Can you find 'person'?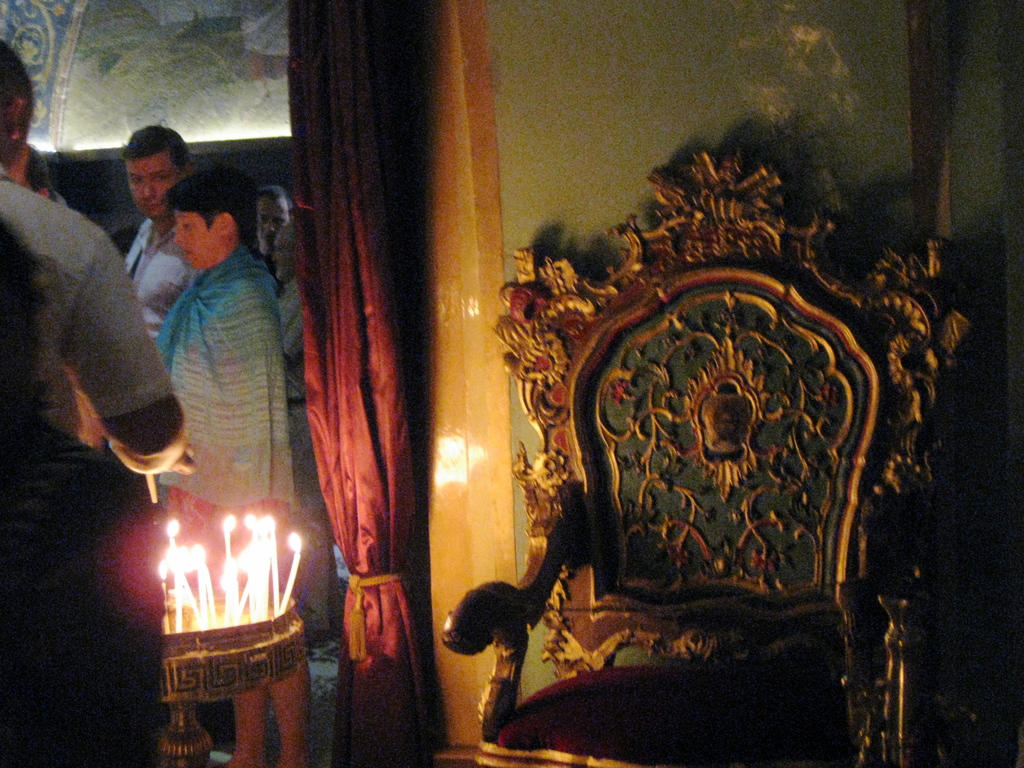
Yes, bounding box: select_region(19, 150, 105, 453).
